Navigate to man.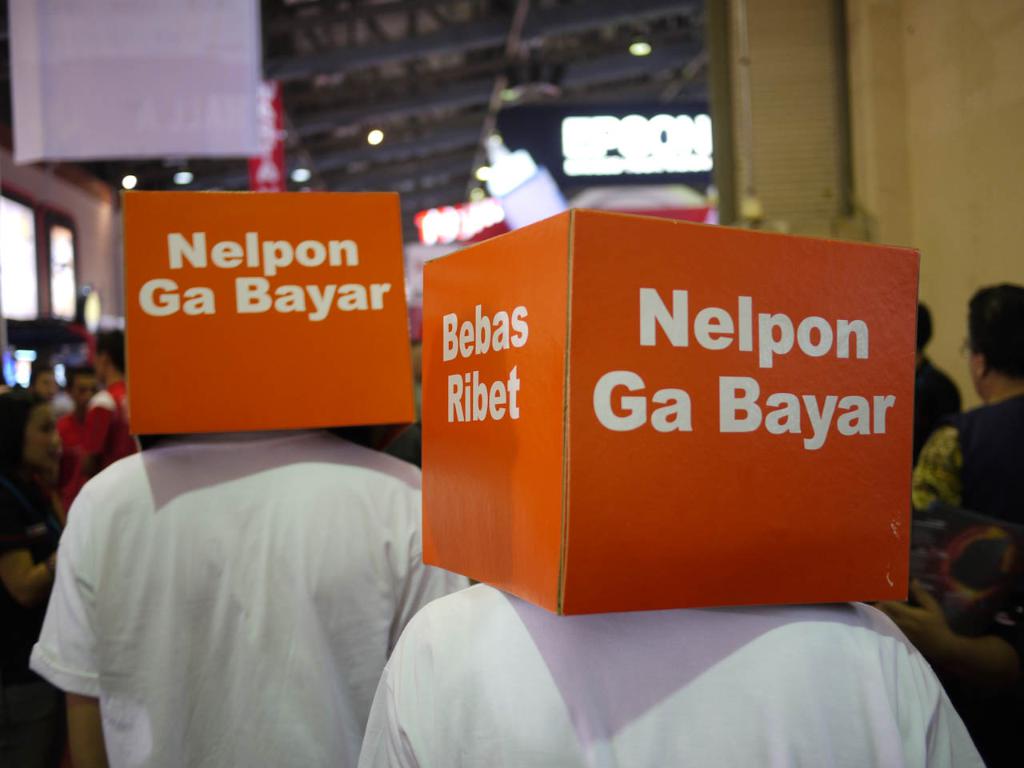
Navigation target: Rect(354, 575, 986, 767).
